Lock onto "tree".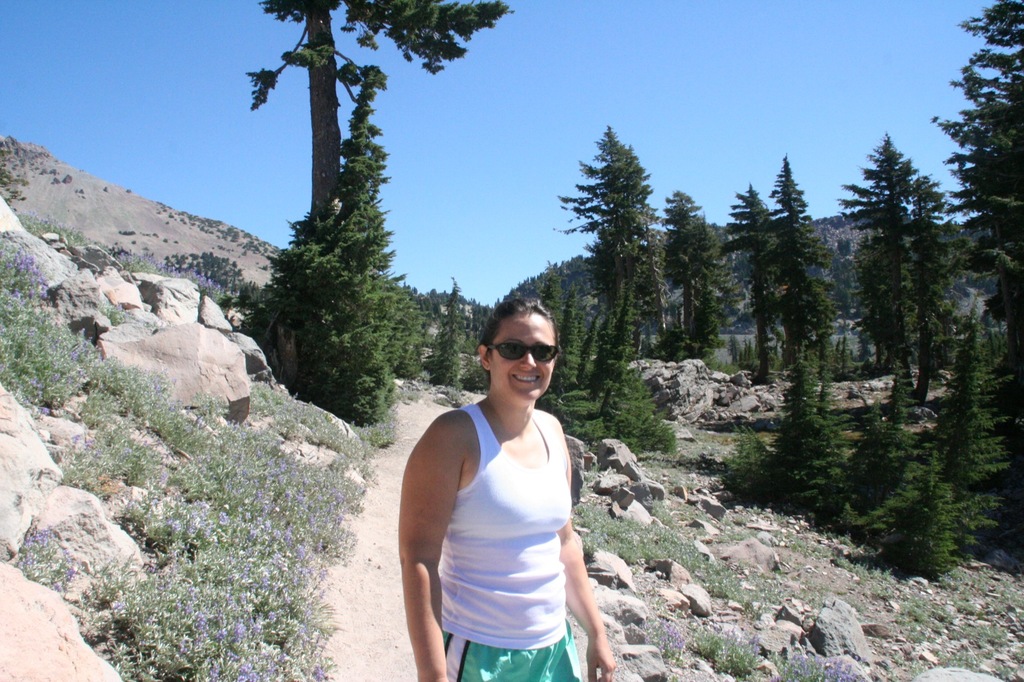
Locked: select_region(210, 275, 268, 337).
